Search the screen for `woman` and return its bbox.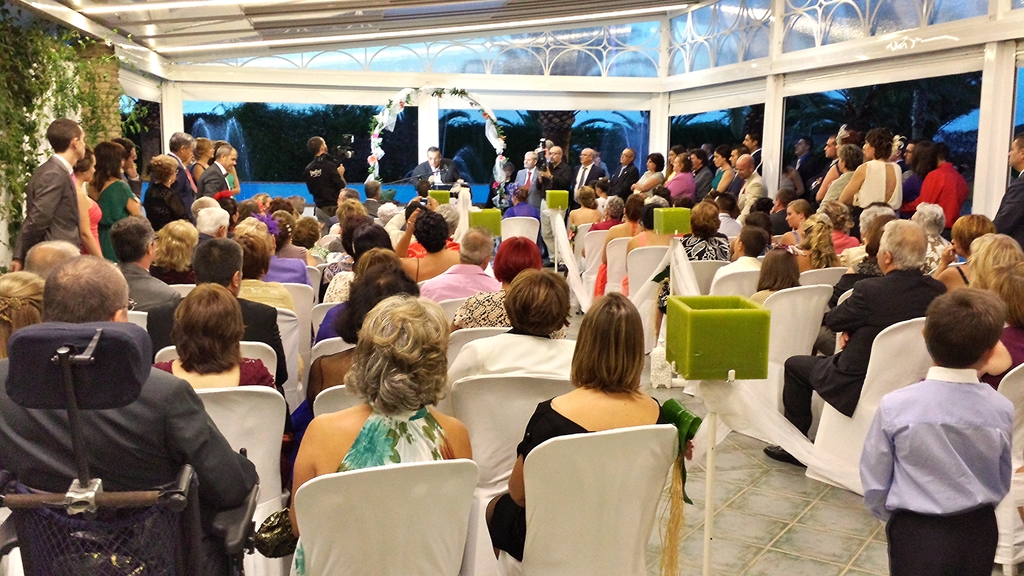
Found: [653, 201, 733, 339].
